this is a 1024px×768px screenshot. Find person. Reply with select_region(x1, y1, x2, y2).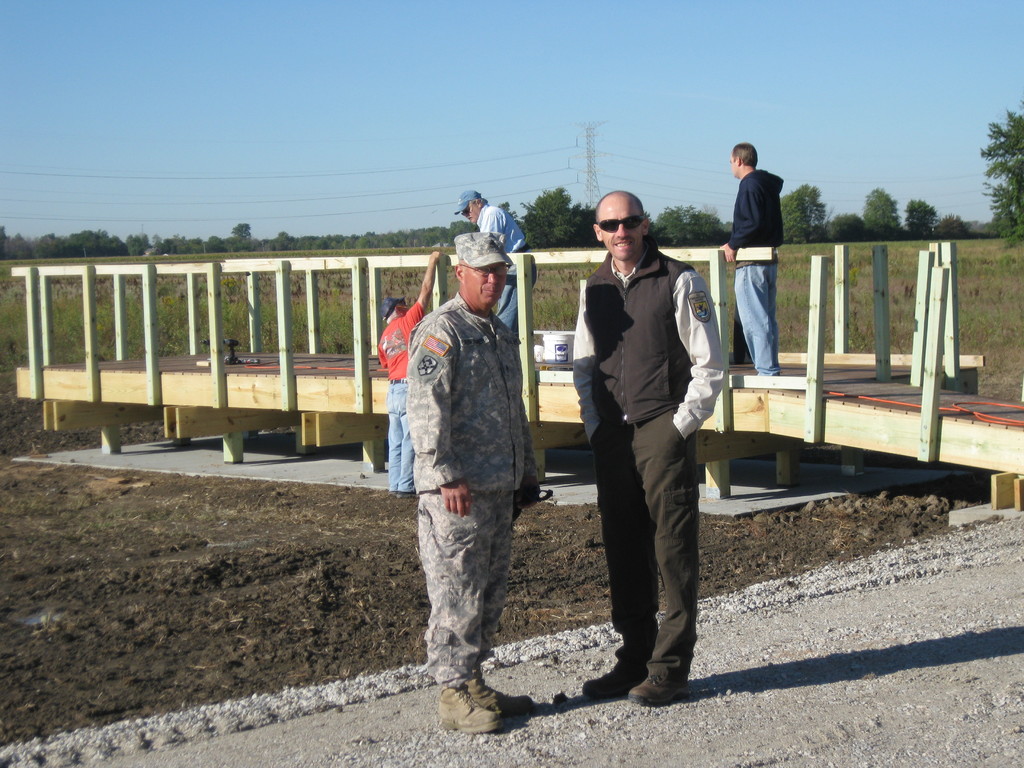
select_region(451, 183, 540, 335).
